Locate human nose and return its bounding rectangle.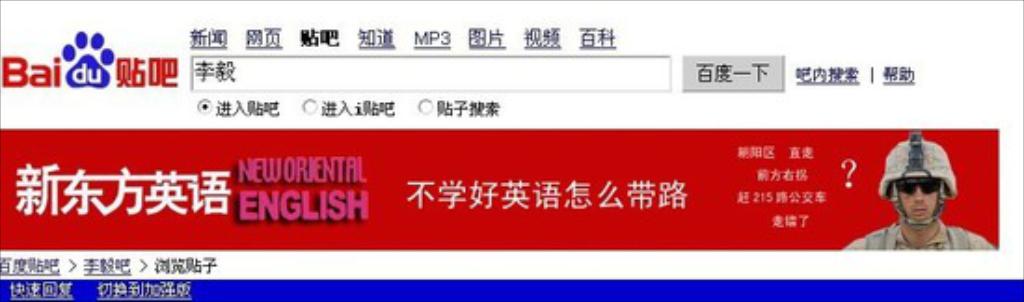
left=916, top=186, right=923, bottom=199.
